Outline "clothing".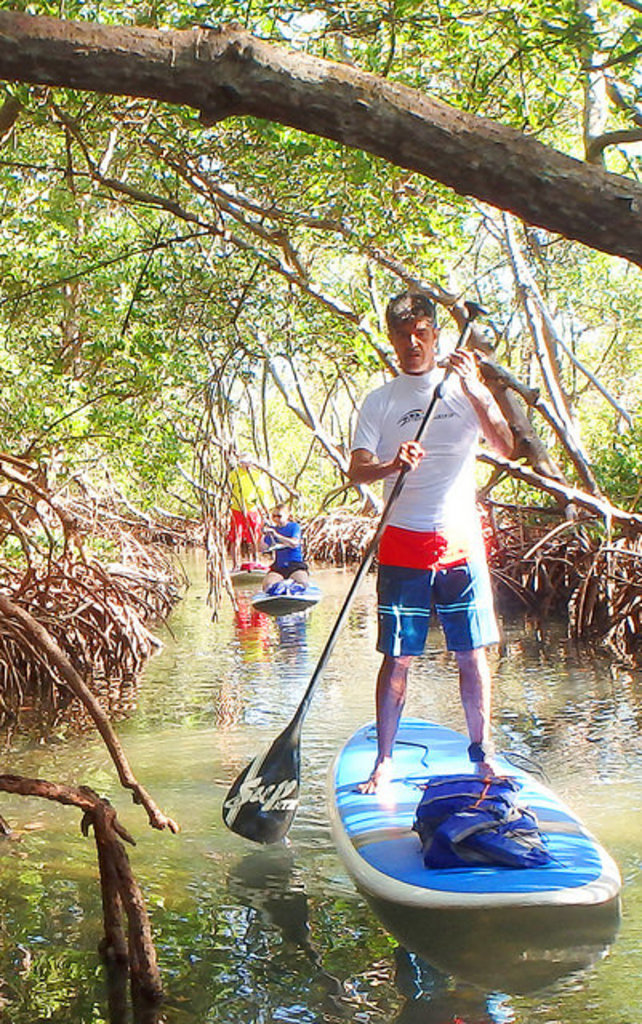
Outline: [left=221, top=462, right=263, bottom=547].
